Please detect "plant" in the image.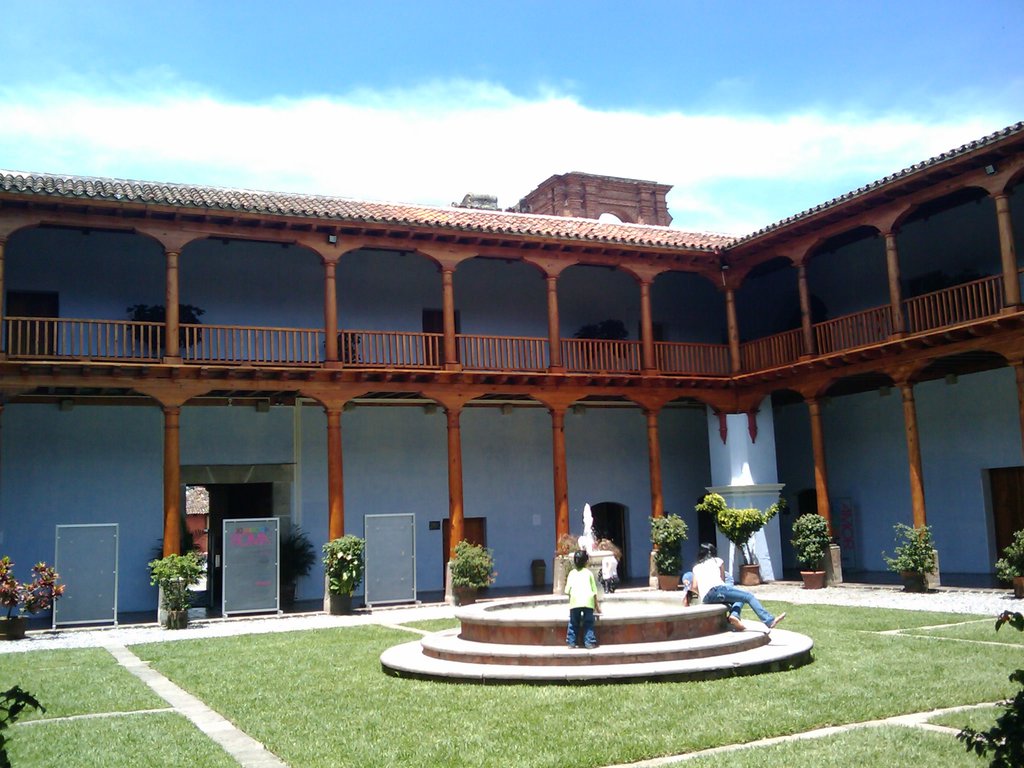
(694, 488, 726, 526).
